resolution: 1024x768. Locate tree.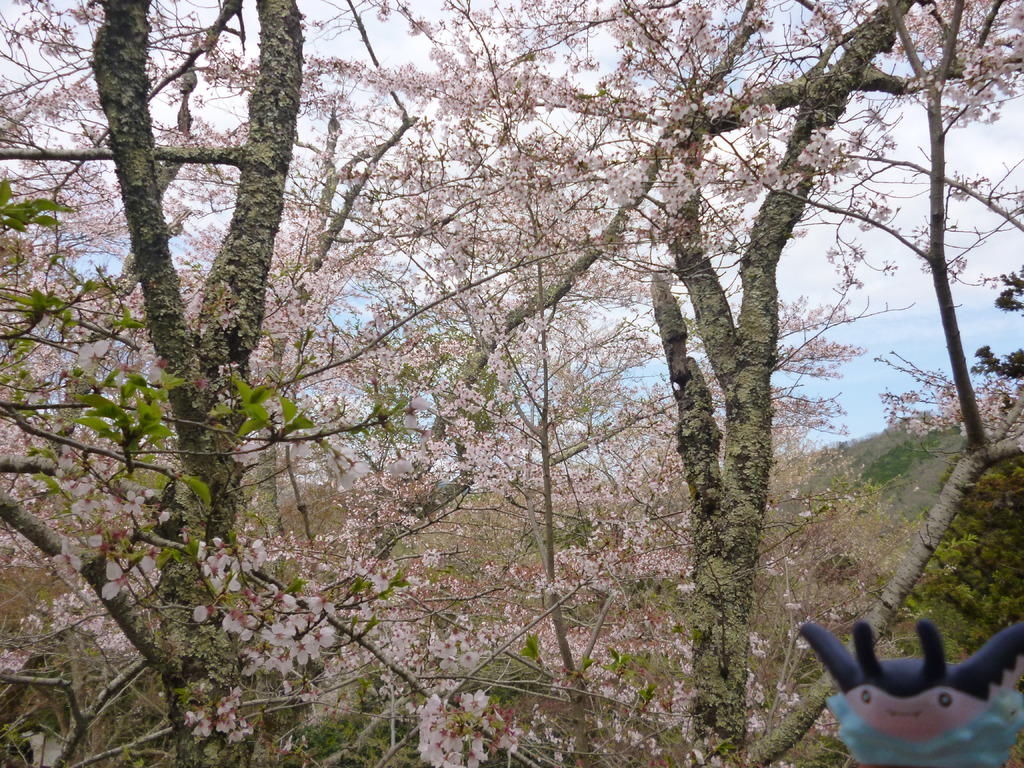
{"x1": 291, "y1": 0, "x2": 1023, "y2": 767}.
